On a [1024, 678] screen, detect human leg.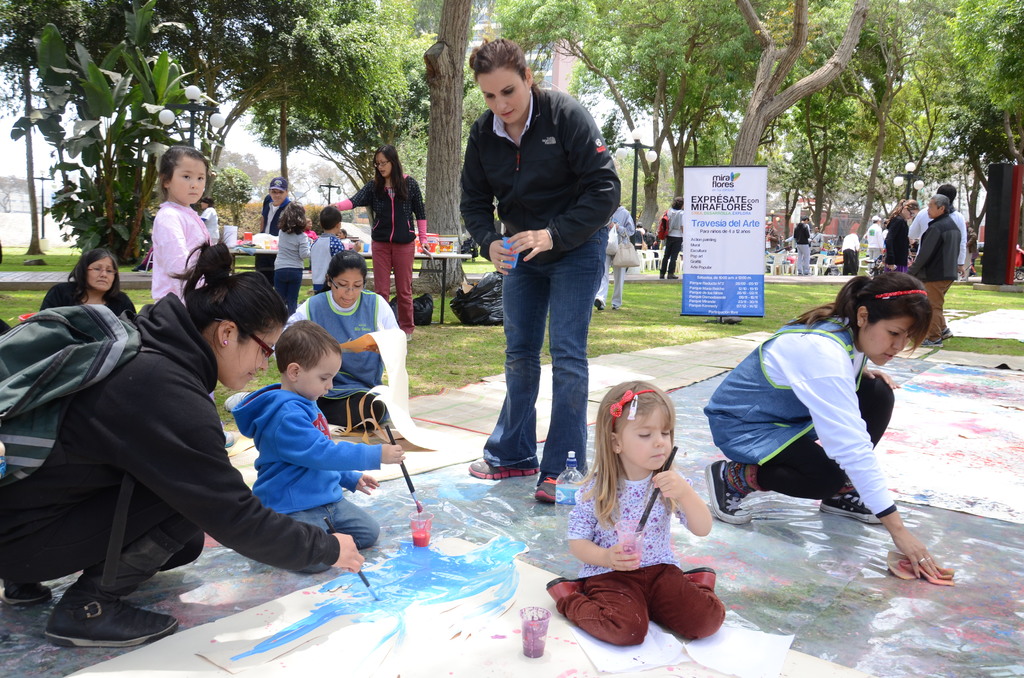
box=[394, 238, 413, 336].
